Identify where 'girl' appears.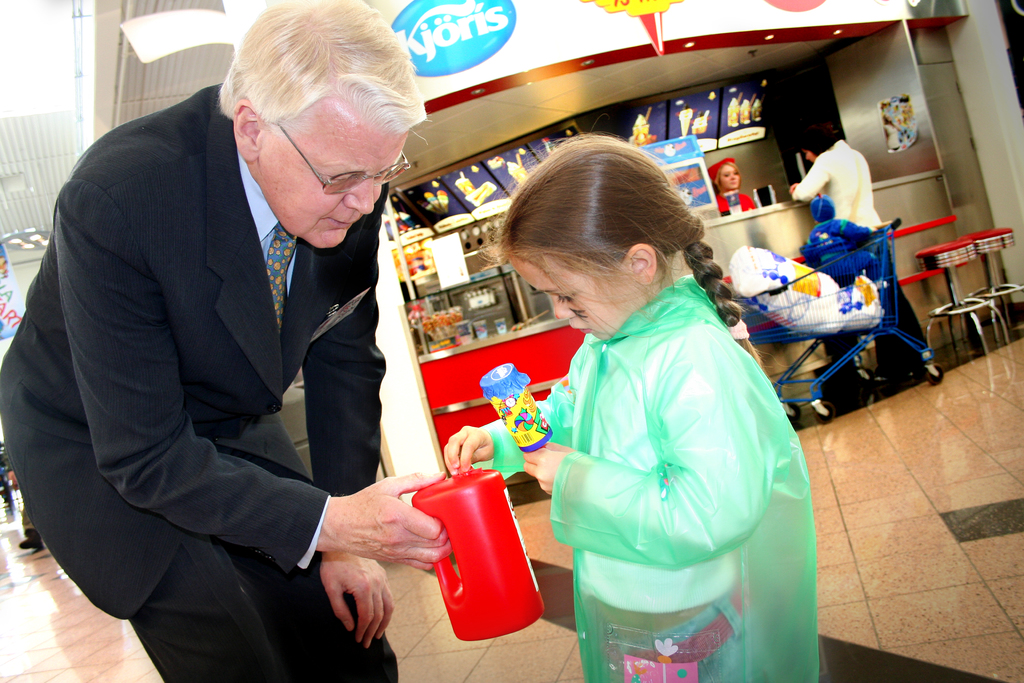
Appears at box=[436, 133, 824, 682].
